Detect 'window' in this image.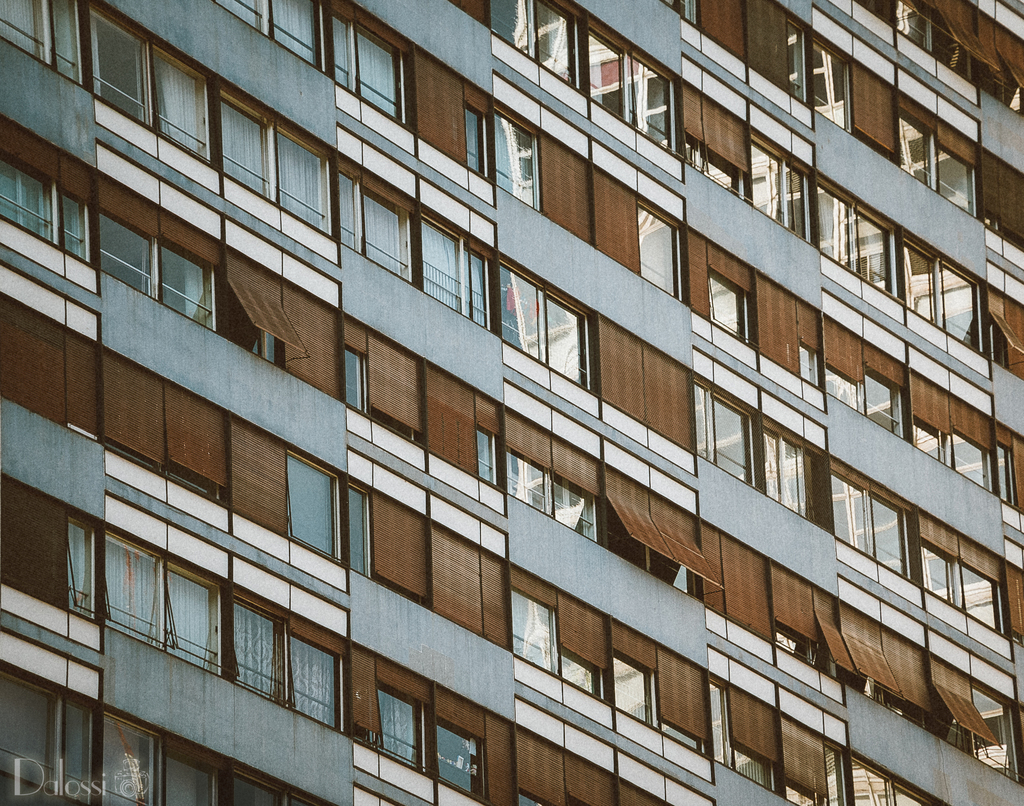
Detection: [x1=327, y1=2, x2=406, y2=126].
